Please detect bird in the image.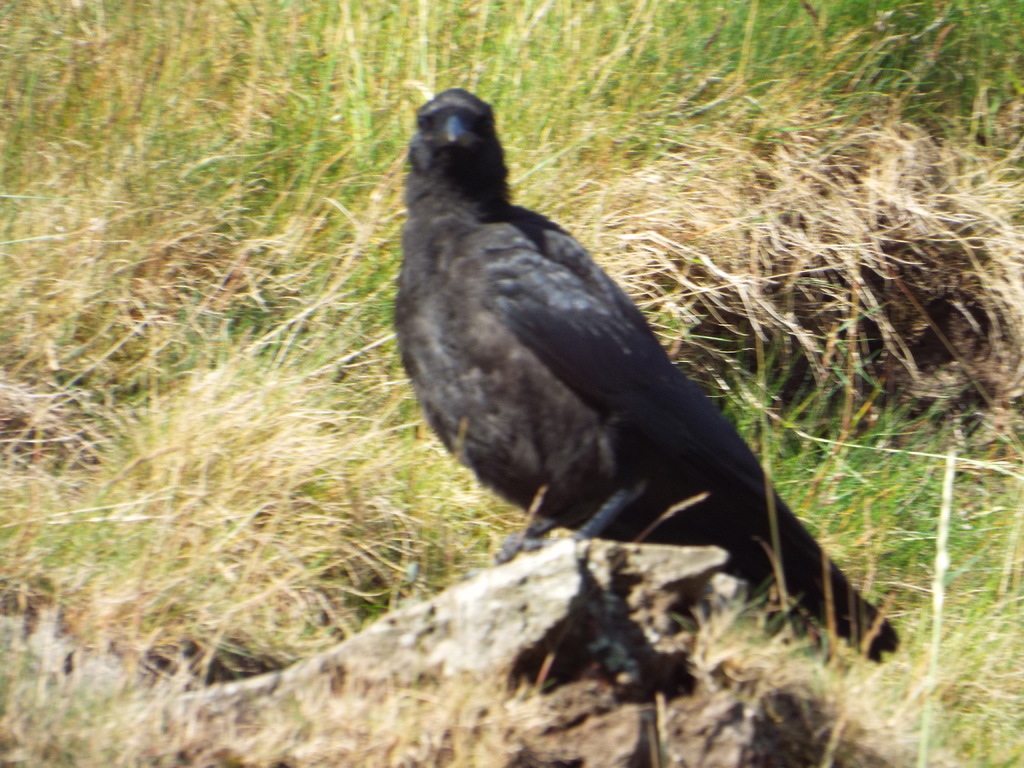
crop(383, 61, 948, 676).
